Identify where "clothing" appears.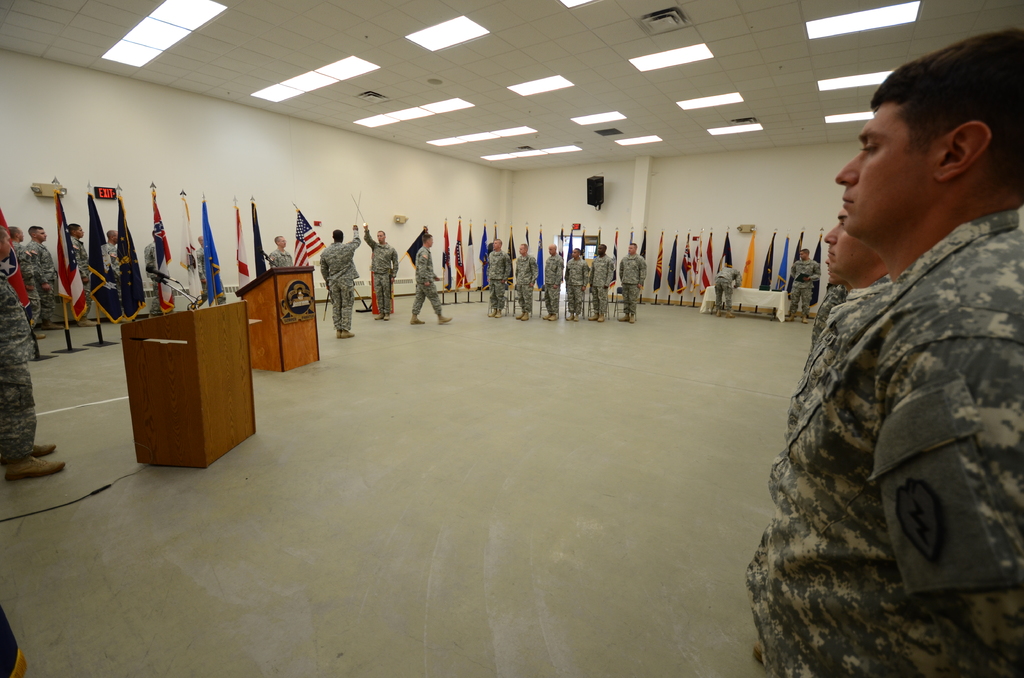
Appears at detection(140, 238, 163, 314).
